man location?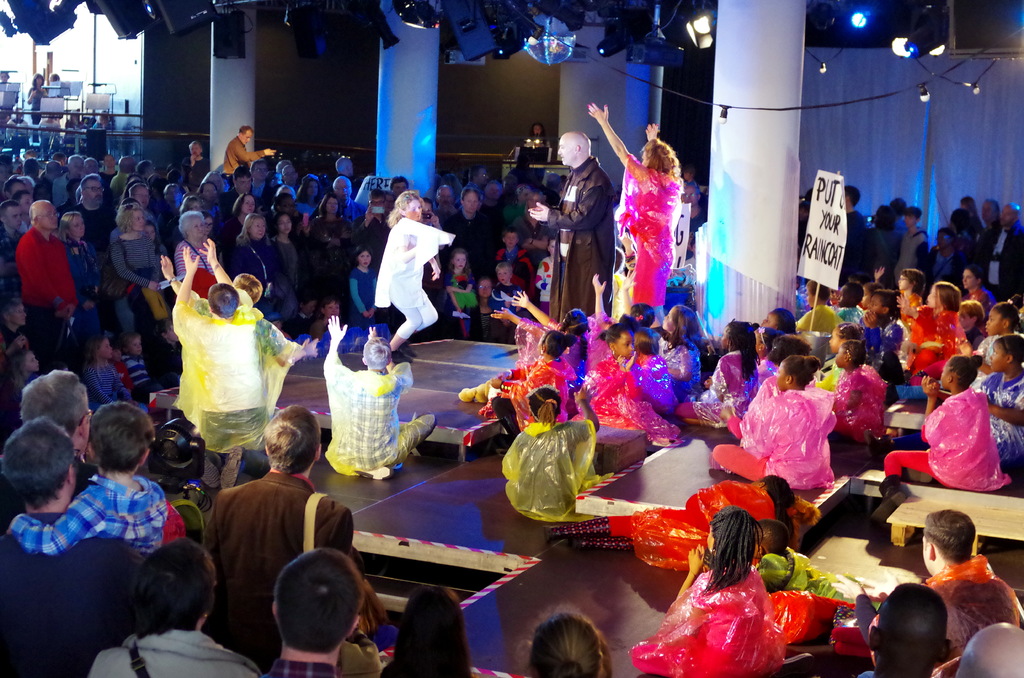
pyautogui.locateOnScreen(111, 154, 133, 196)
